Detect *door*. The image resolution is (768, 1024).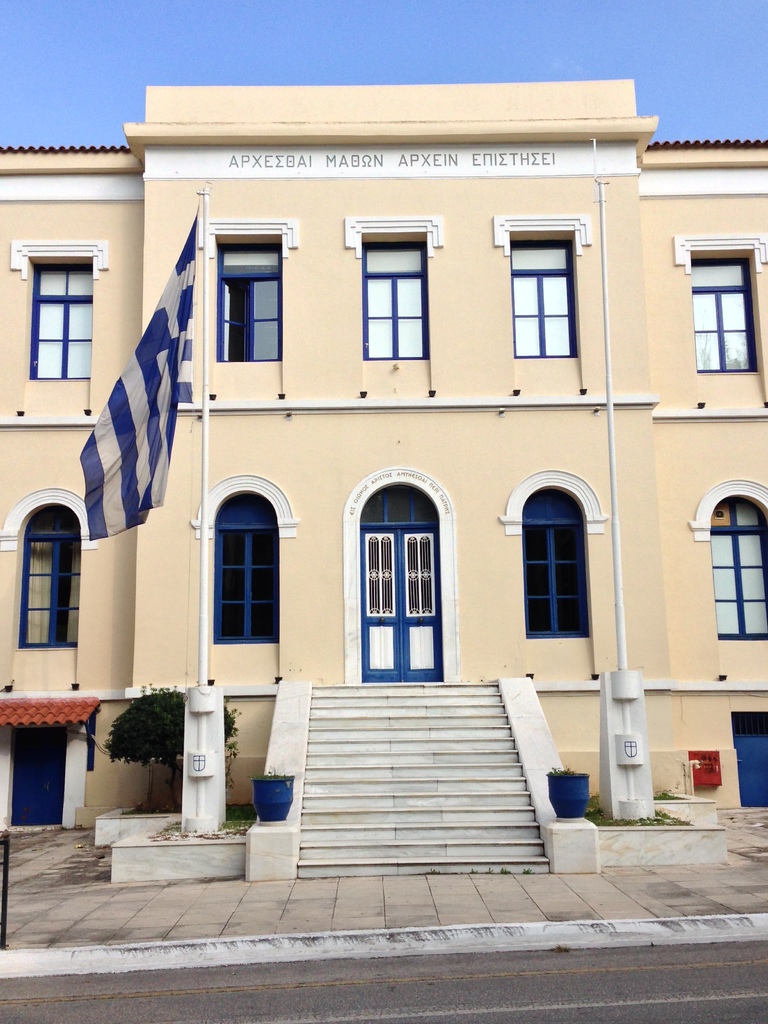
box(3, 725, 67, 830).
